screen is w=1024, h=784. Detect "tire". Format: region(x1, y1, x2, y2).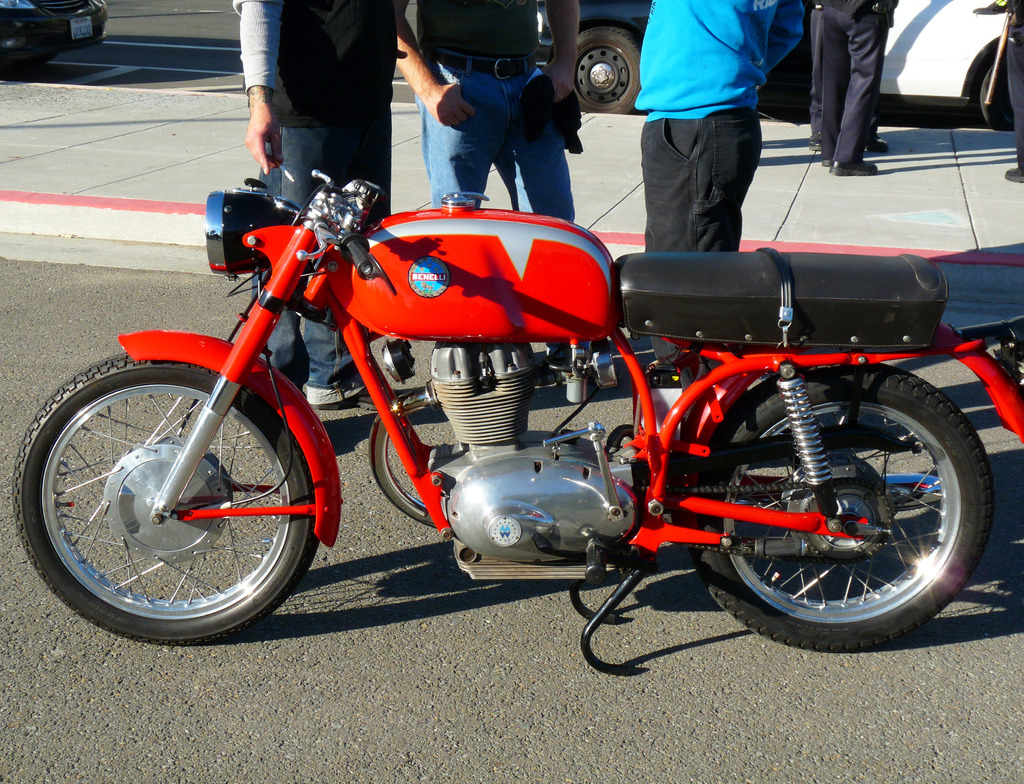
region(701, 361, 996, 654).
